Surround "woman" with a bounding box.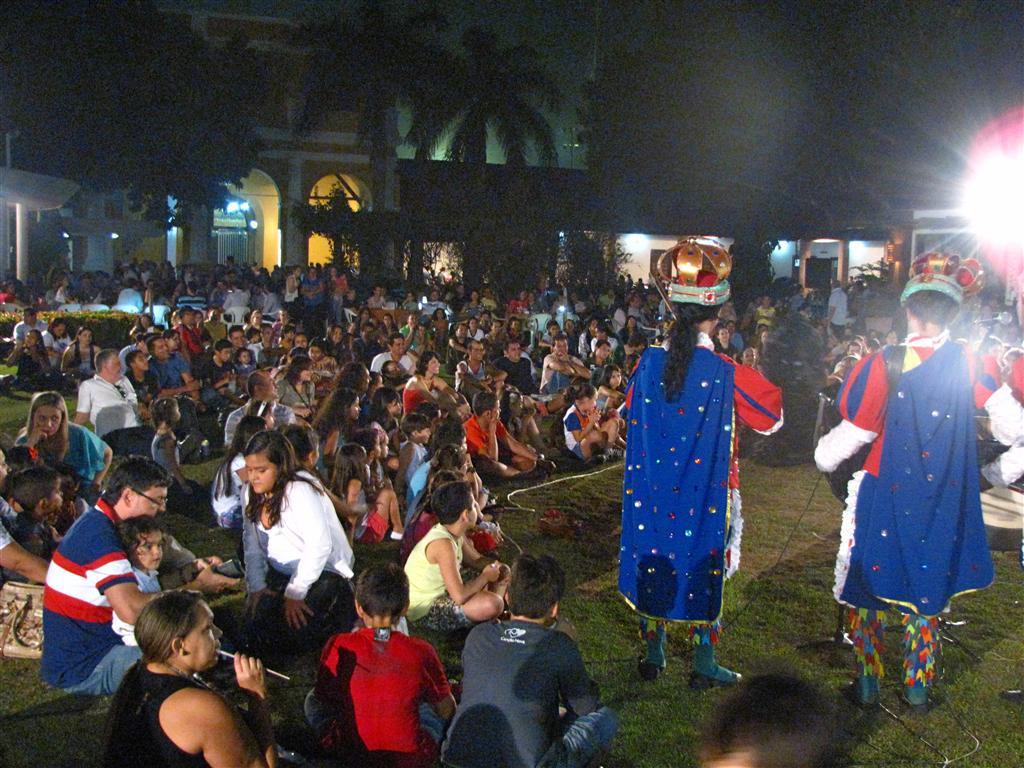
[270, 361, 311, 421].
